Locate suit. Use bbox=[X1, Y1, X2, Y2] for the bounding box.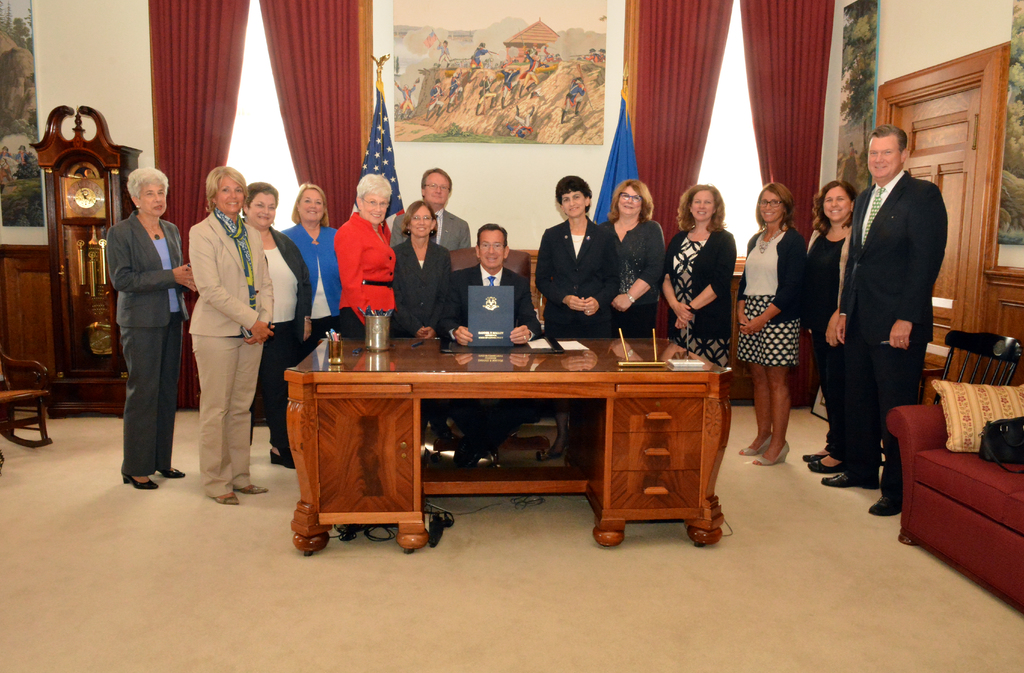
bbox=[443, 261, 544, 346].
